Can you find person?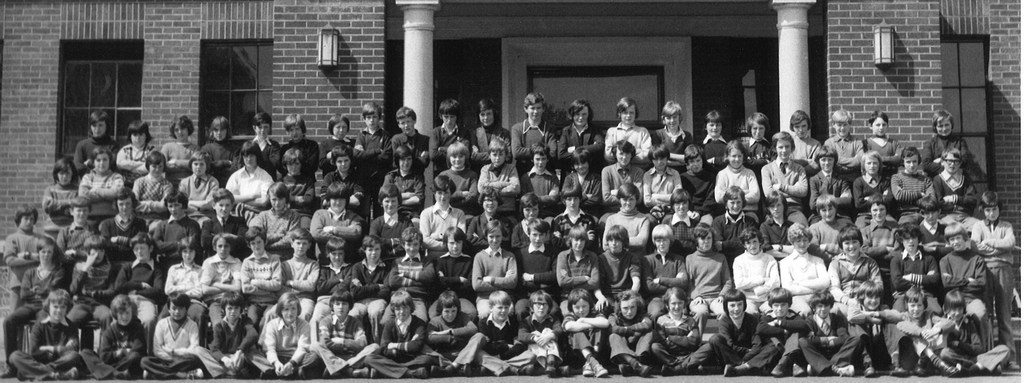
Yes, bounding box: {"left": 416, "top": 173, "right": 465, "bottom": 252}.
